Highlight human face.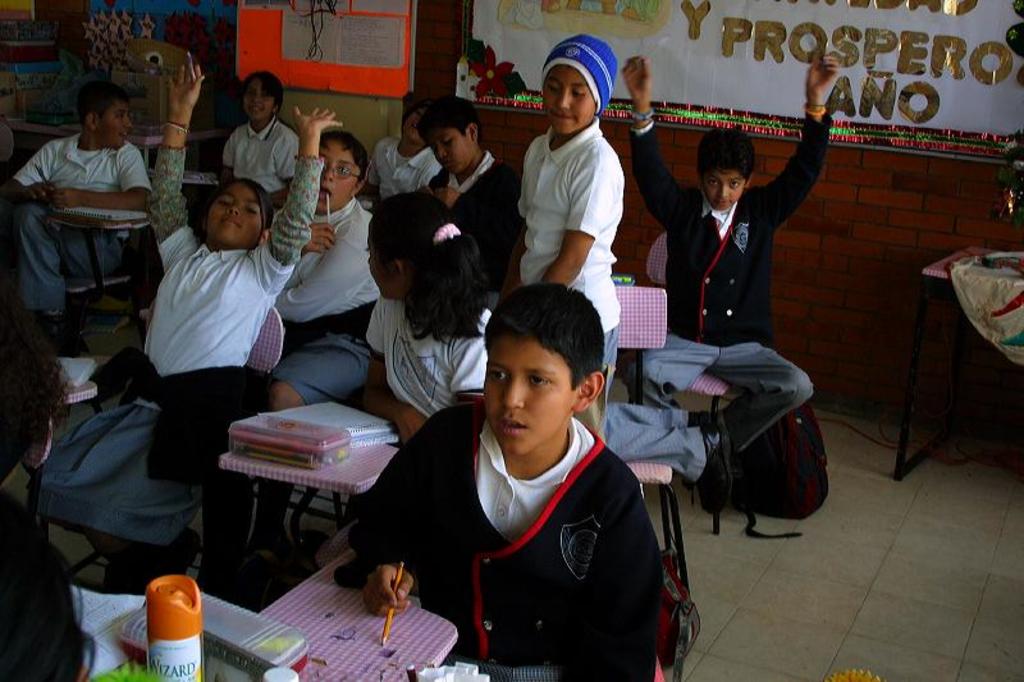
Highlighted region: bbox=(416, 119, 472, 174).
